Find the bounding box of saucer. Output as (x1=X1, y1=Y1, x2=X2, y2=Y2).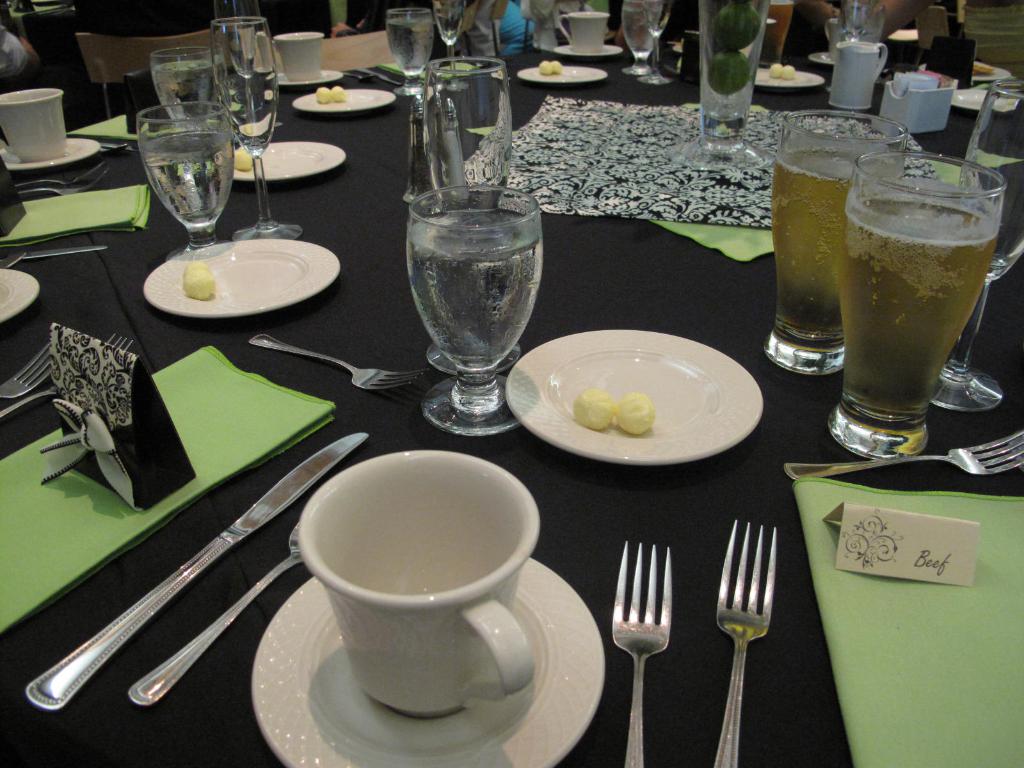
(x1=0, y1=264, x2=42, y2=324).
